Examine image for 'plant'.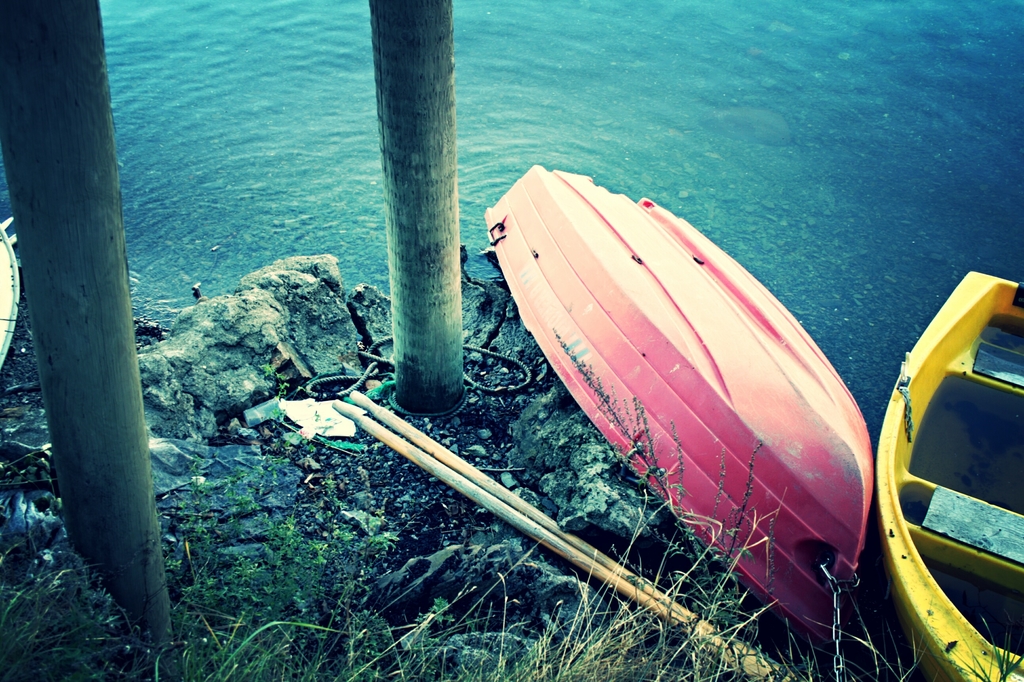
Examination result: [267,361,282,376].
